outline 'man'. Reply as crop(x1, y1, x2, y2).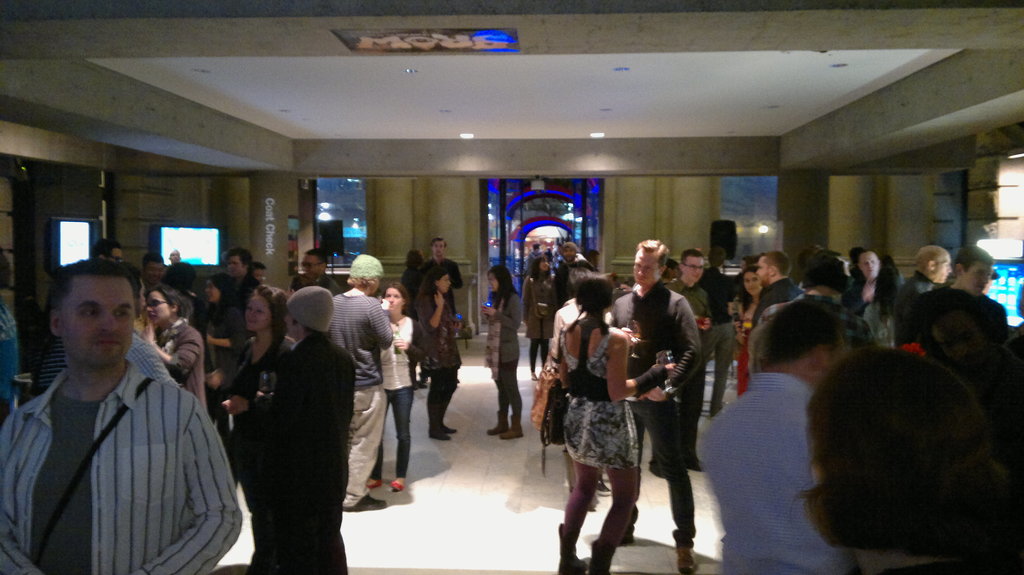
crop(260, 290, 360, 574).
